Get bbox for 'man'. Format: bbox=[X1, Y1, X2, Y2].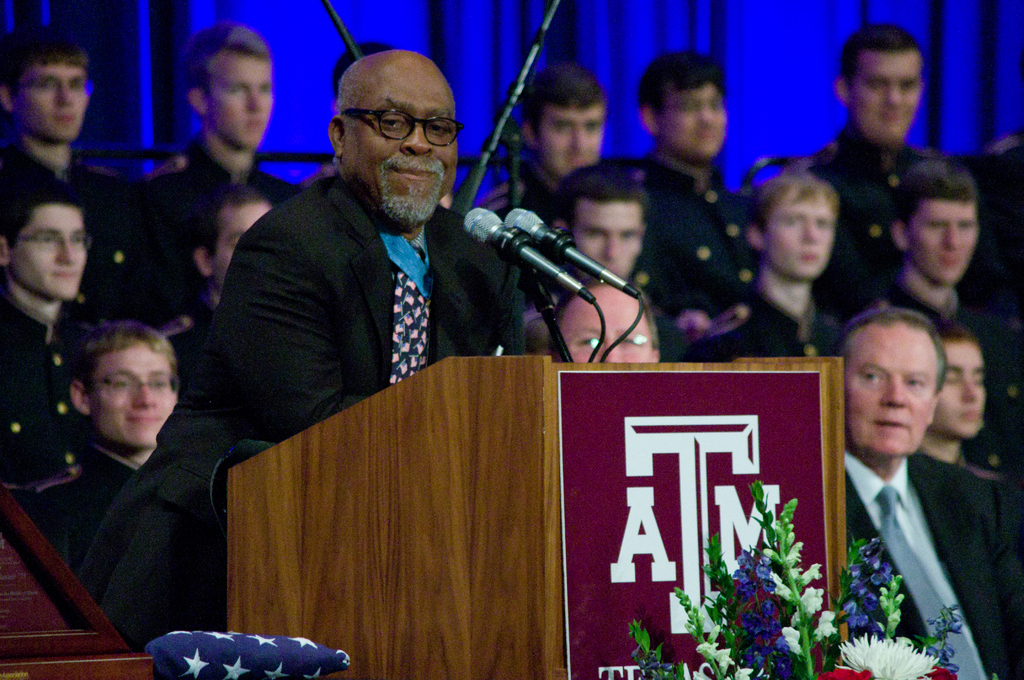
bbox=[119, 40, 325, 255].
